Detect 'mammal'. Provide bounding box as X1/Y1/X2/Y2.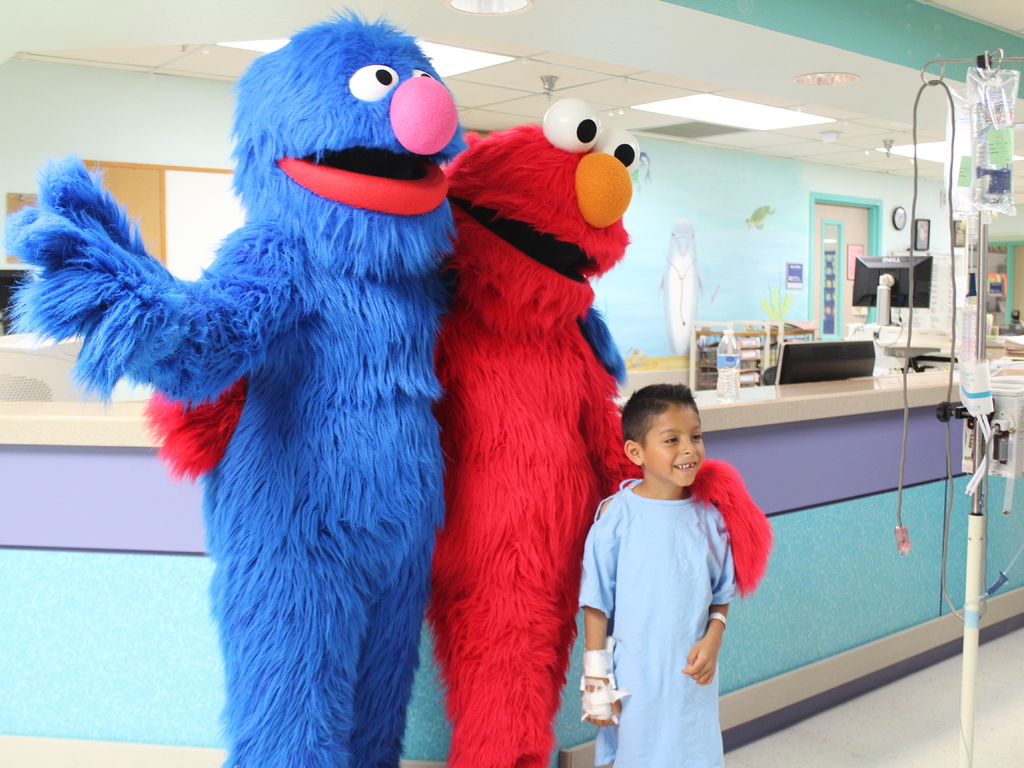
141/93/773/767.
